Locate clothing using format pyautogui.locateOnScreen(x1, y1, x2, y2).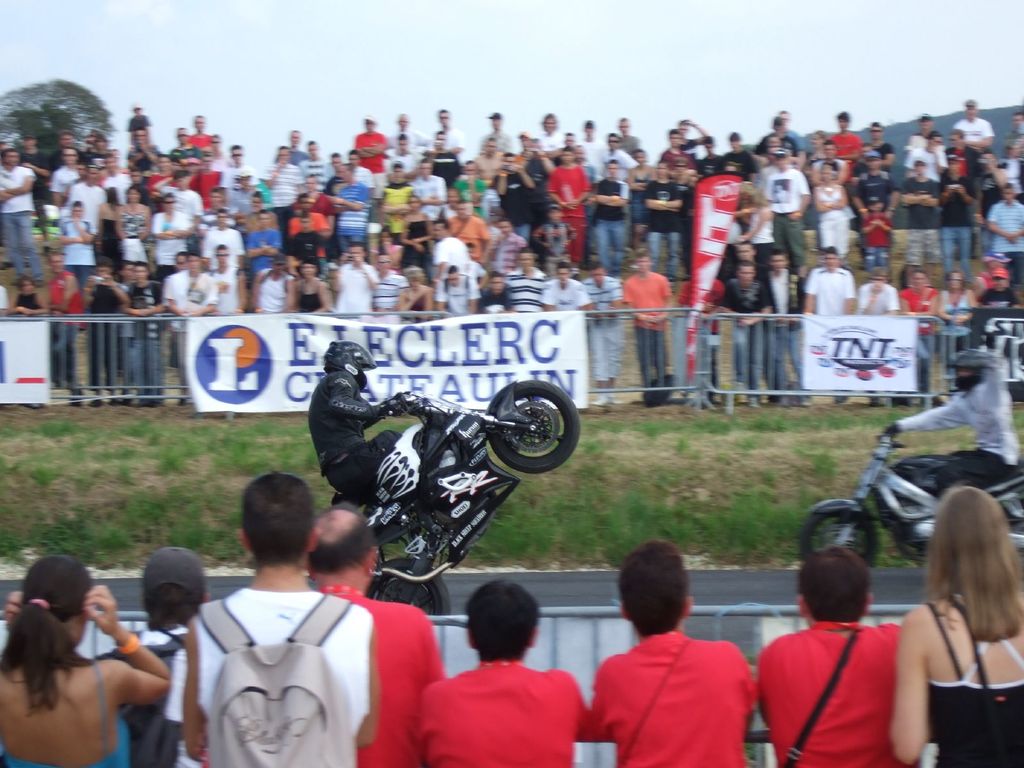
pyautogui.locateOnScreen(721, 275, 776, 410).
